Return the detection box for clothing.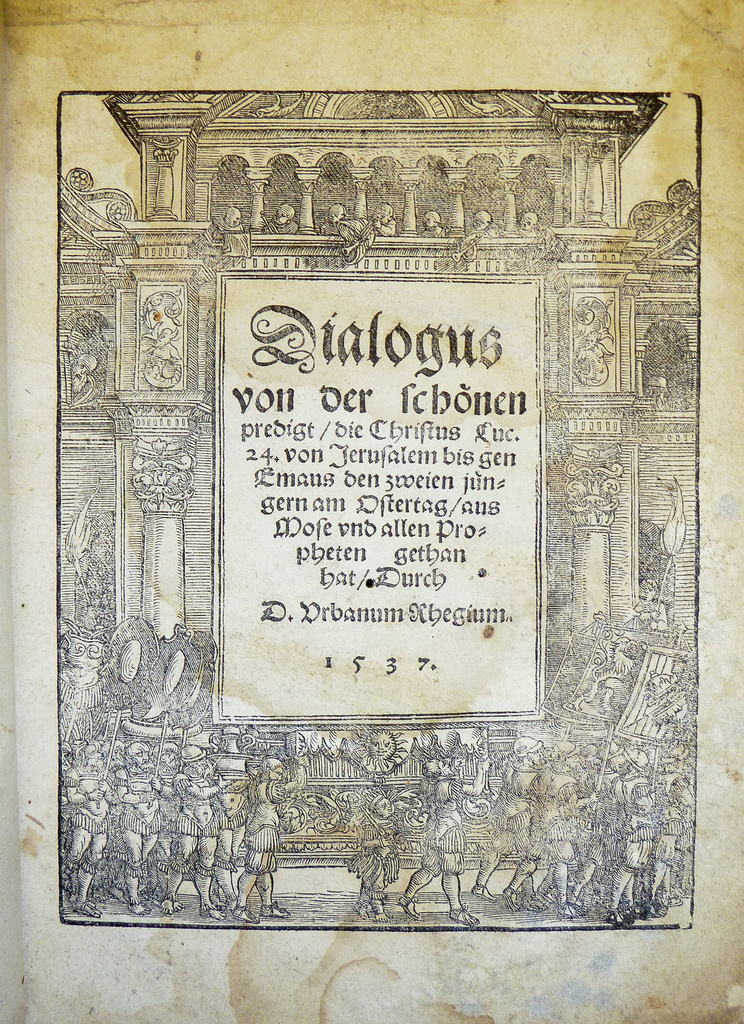
Rect(242, 779, 278, 872).
